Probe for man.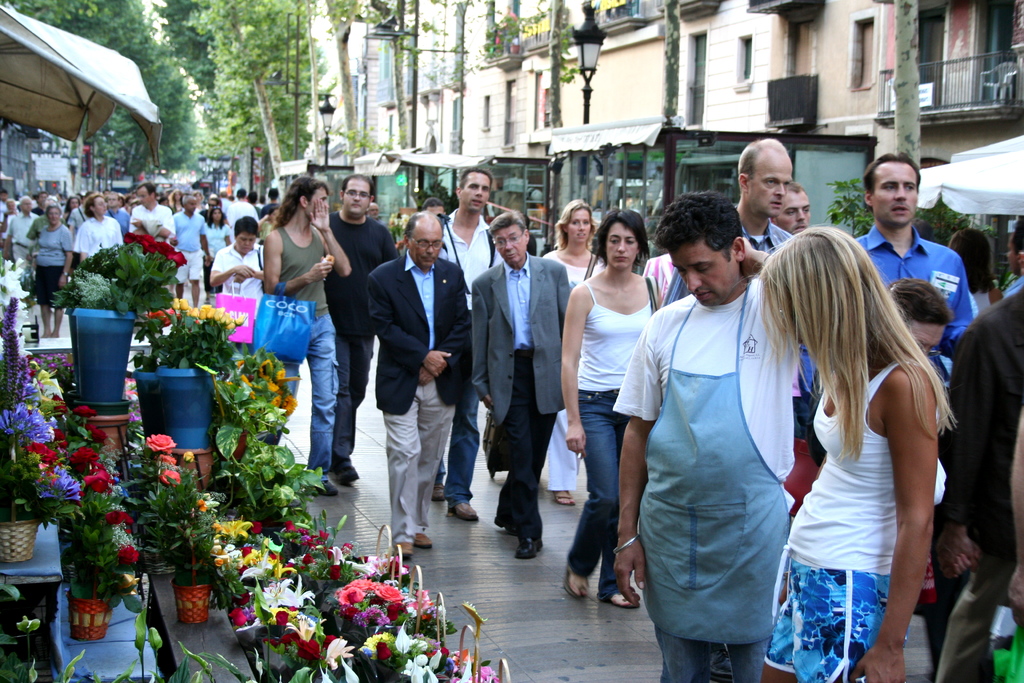
Probe result: {"left": 226, "top": 186, "right": 261, "bottom": 226}.
